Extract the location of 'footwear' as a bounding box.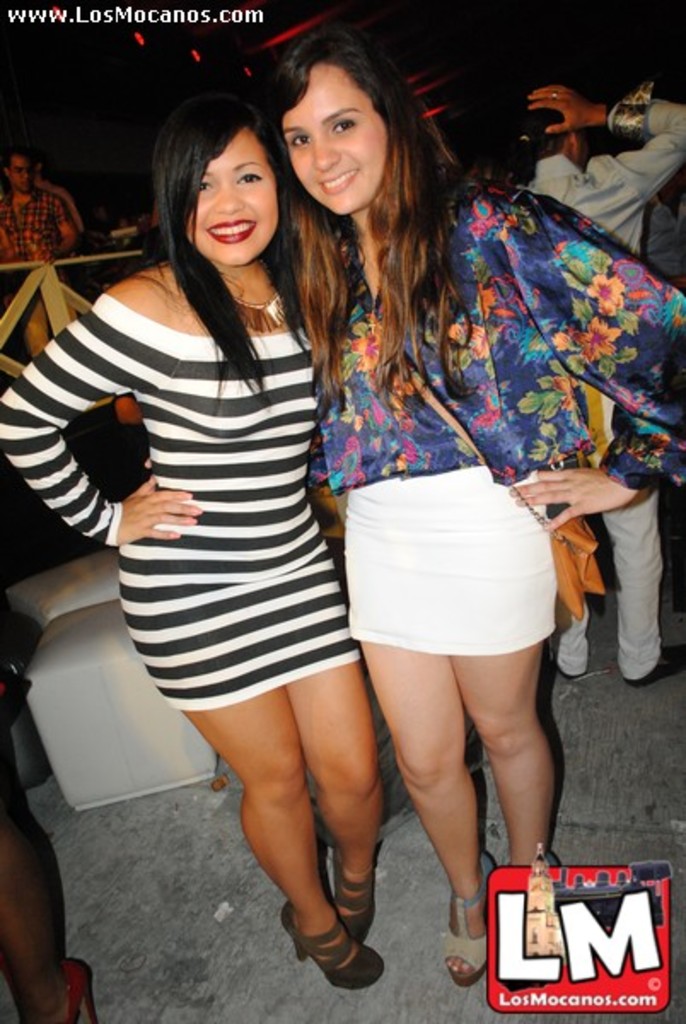
(444, 853, 497, 985).
